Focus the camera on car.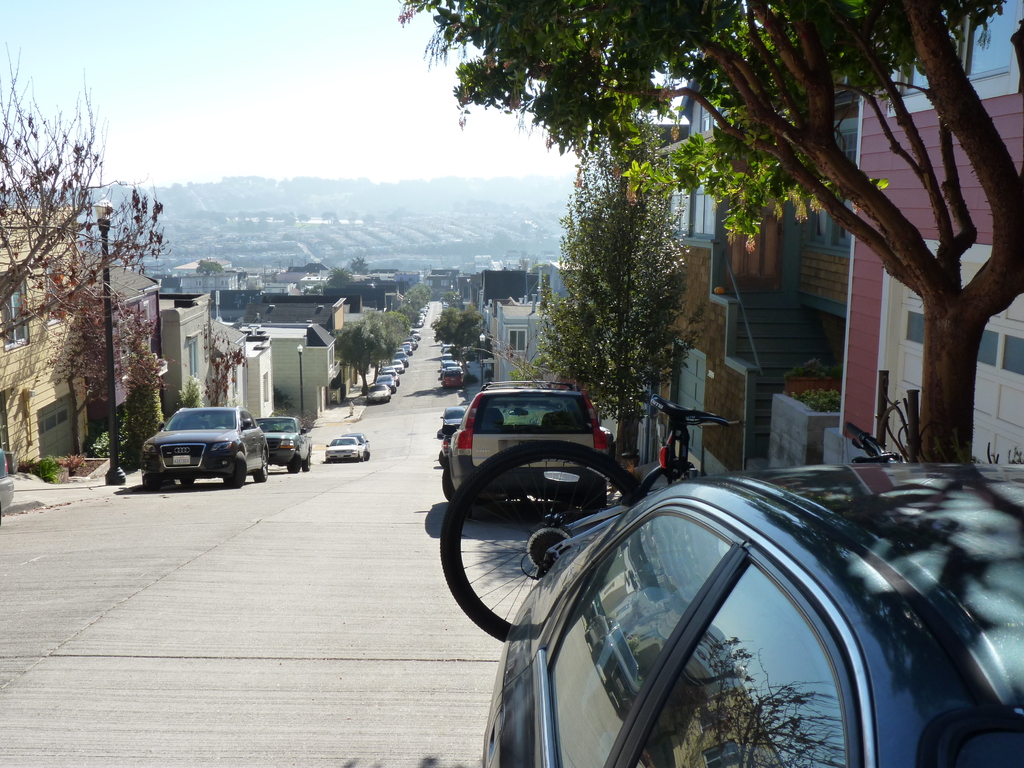
Focus region: region(436, 403, 465, 438).
